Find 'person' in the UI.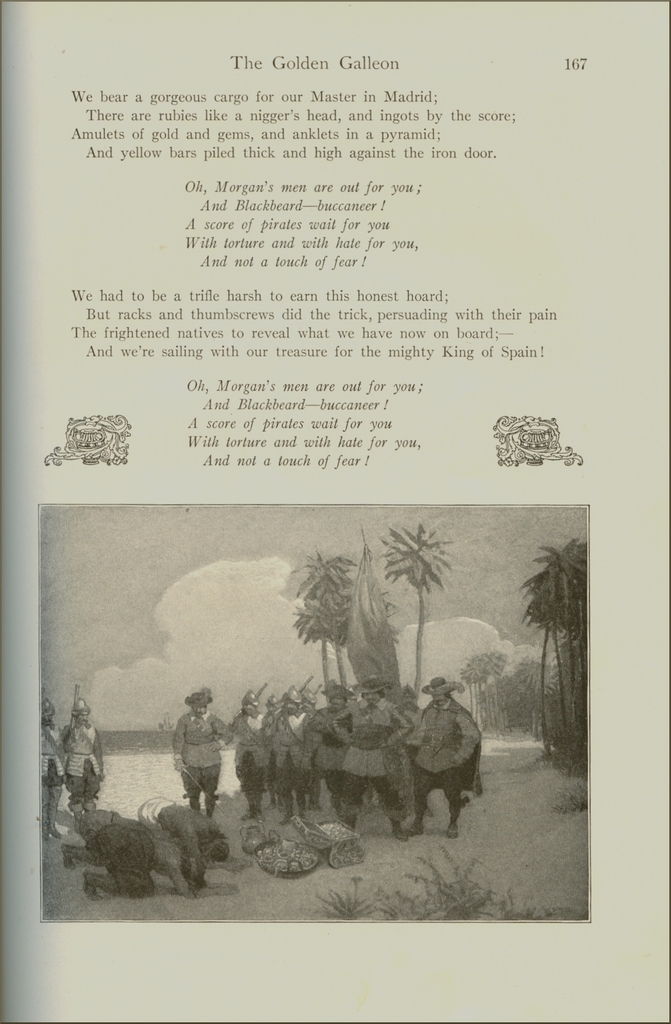
UI element at 397/660/483/844.
